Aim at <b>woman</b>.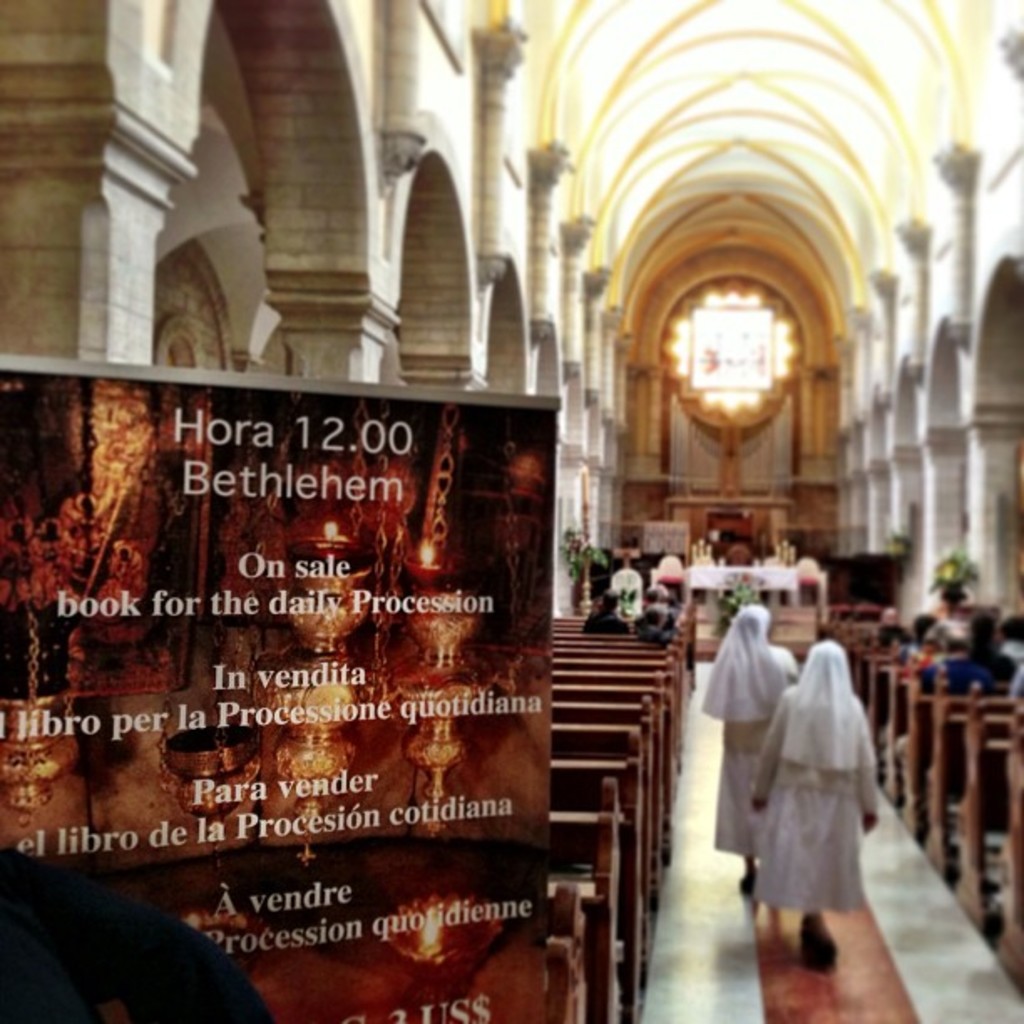
Aimed at [751,639,877,960].
